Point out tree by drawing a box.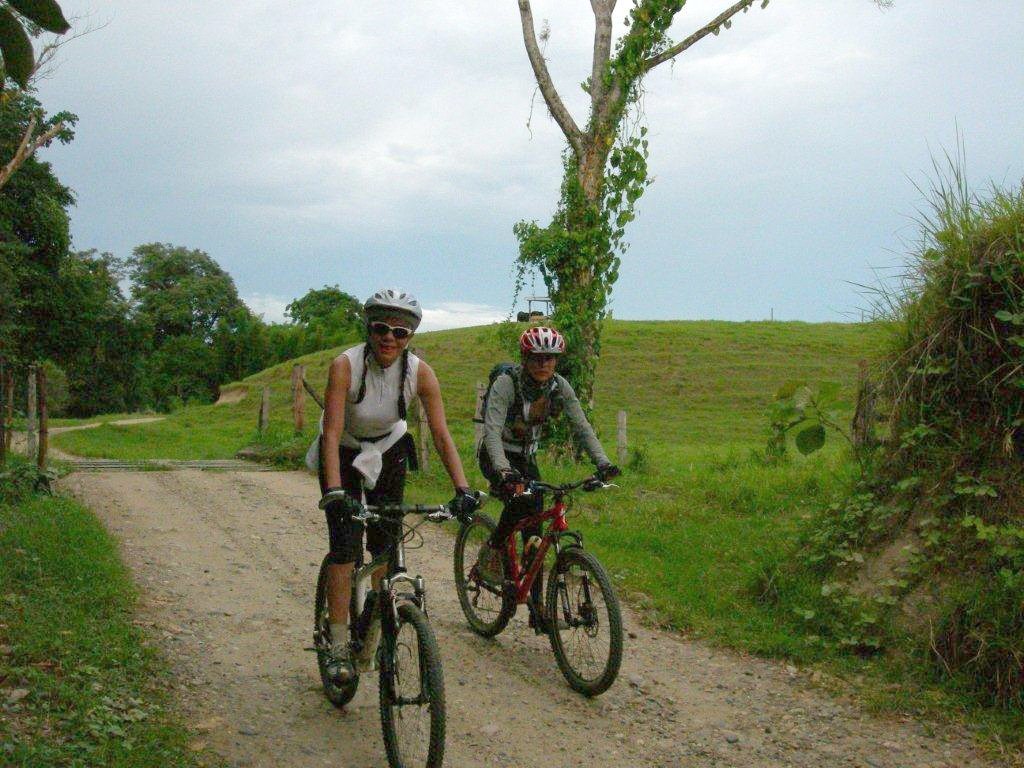
locate(0, 0, 62, 90).
